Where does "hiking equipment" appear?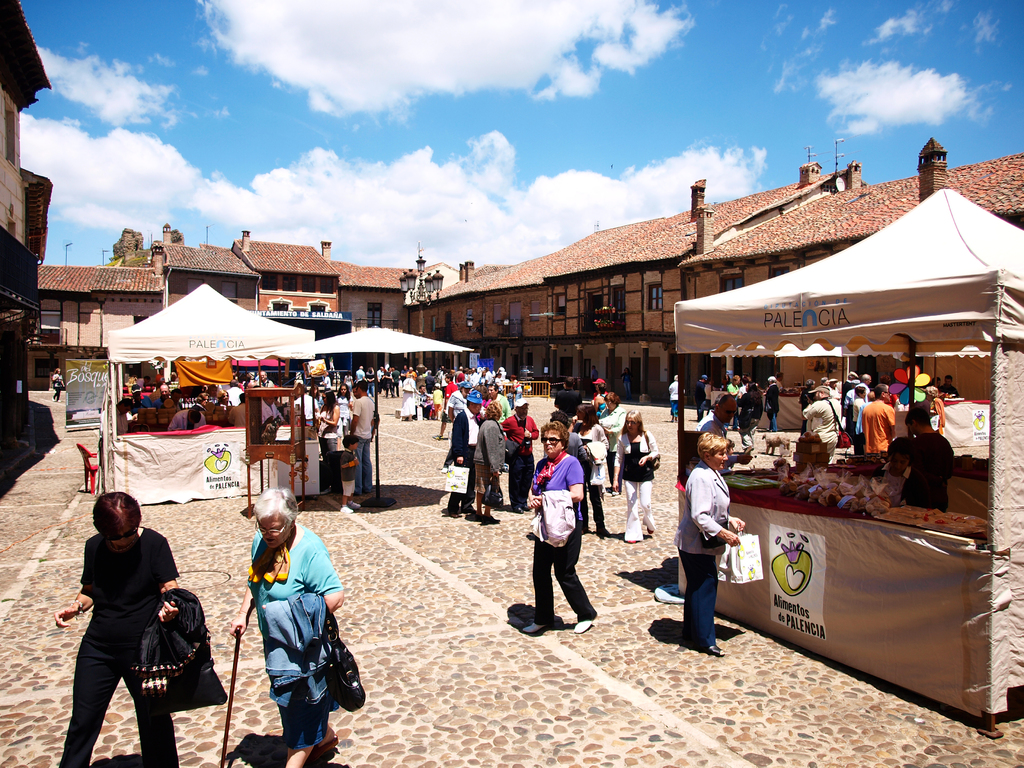
Appears at 224 627 239 767.
